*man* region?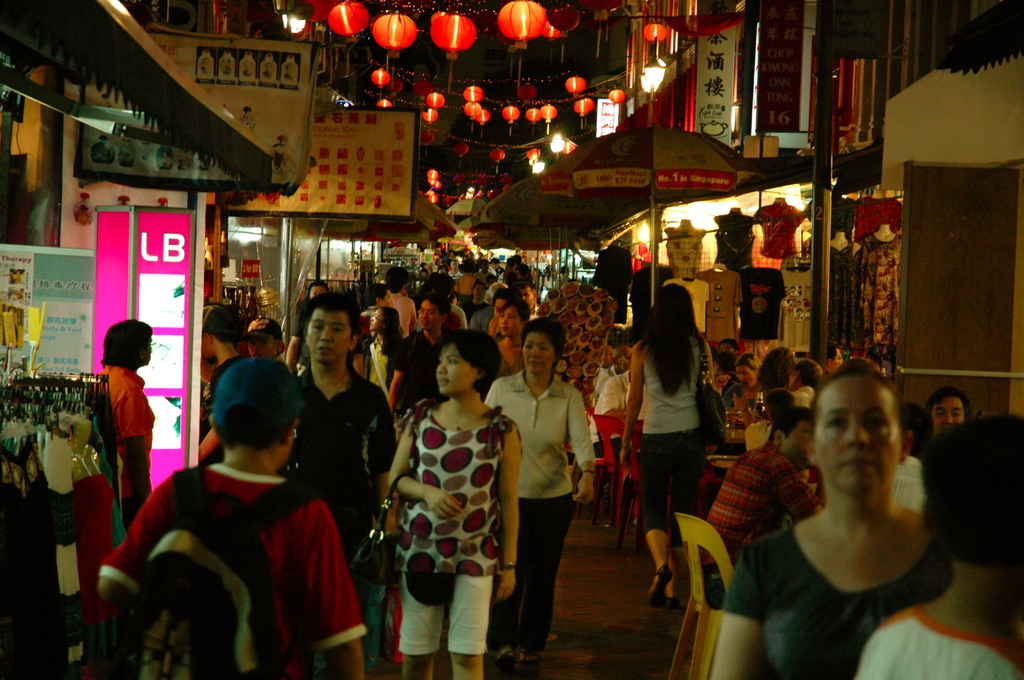
470,280,511,332
